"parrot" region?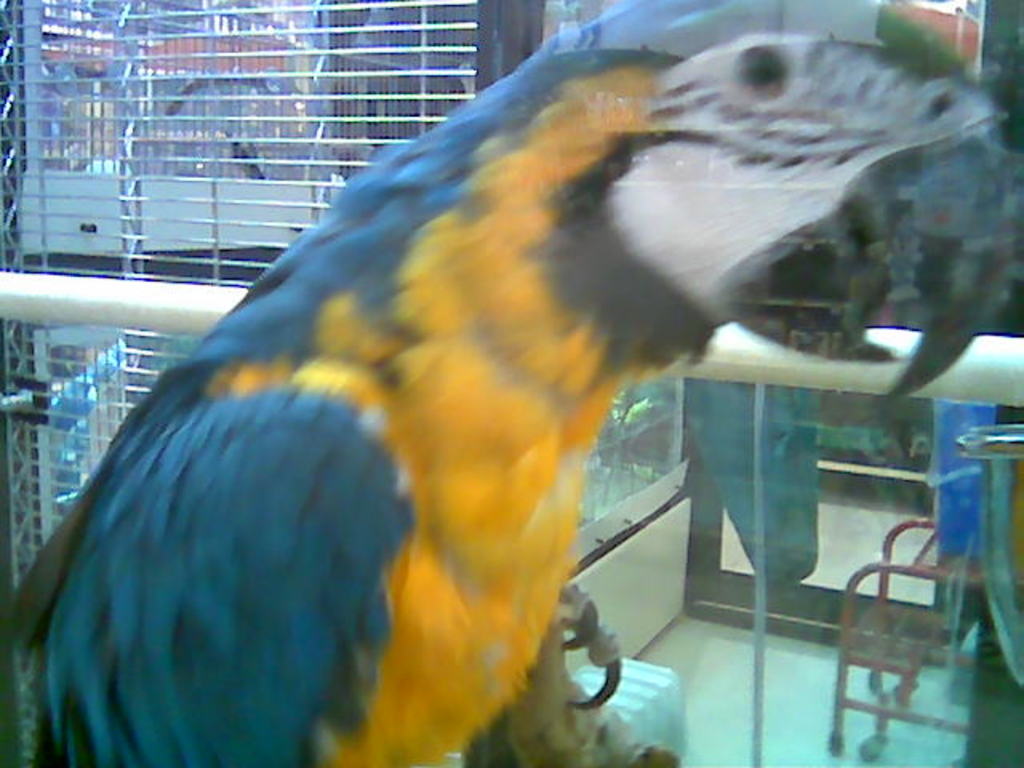
detection(0, 0, 1022, 766)
